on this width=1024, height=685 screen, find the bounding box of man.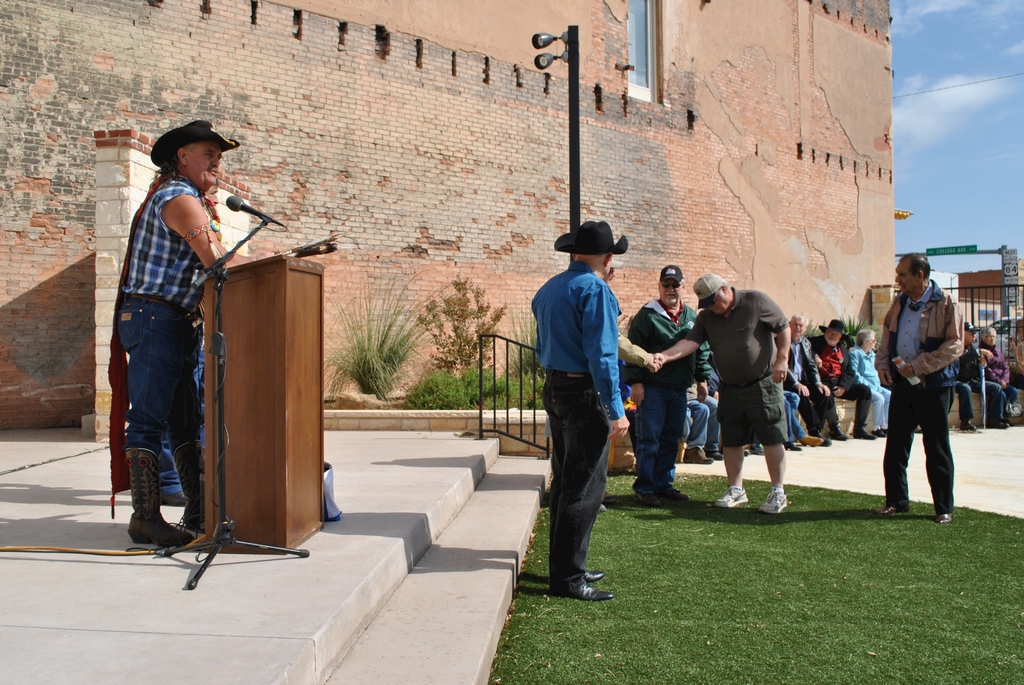
Bounding box: (left=801, top=310, right=874, bottom=404).
